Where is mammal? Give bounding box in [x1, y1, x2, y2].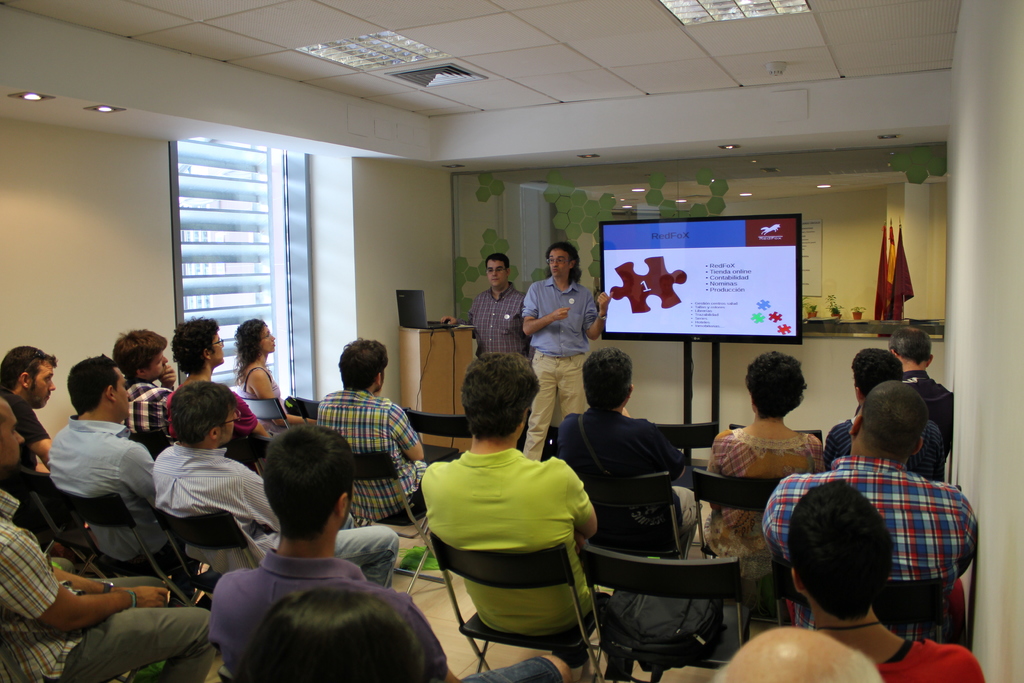
[0, 399, 212, 682].
